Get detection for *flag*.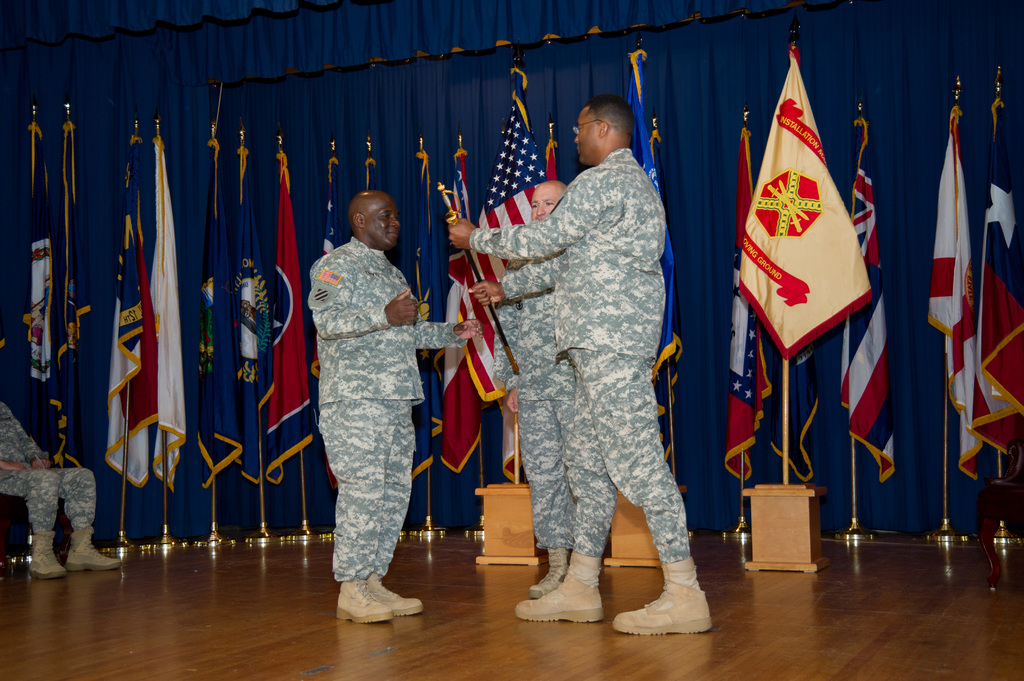
Detection: x1=620 y1=49 x2=680 y2=495.
